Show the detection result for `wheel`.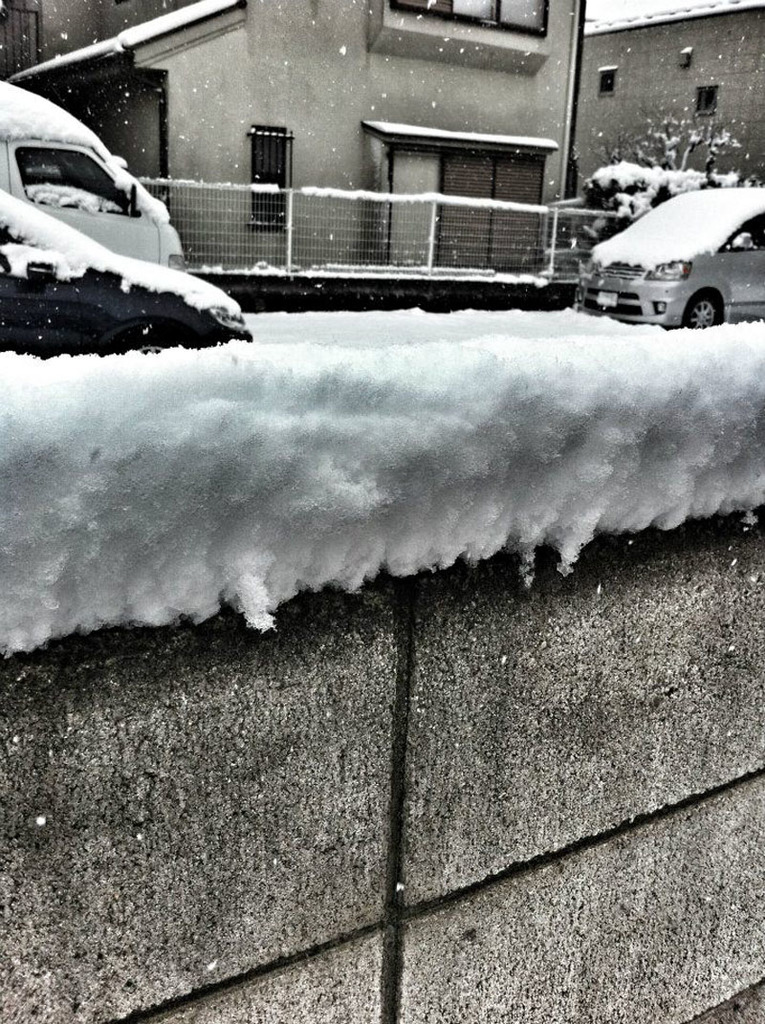
[674, 290, 727, 326].
